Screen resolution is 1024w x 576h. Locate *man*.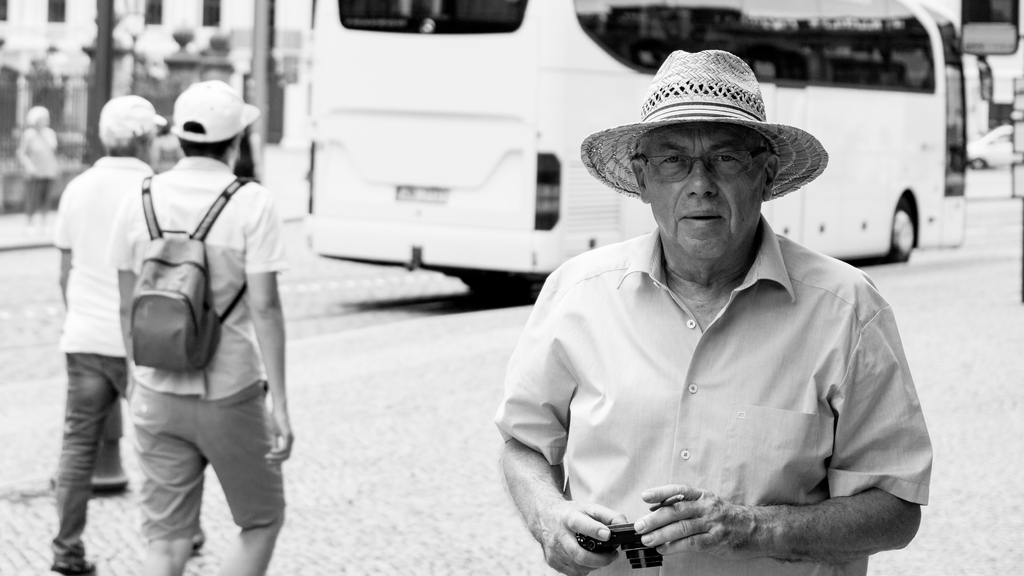
rect(107, 68, 303, 575).
